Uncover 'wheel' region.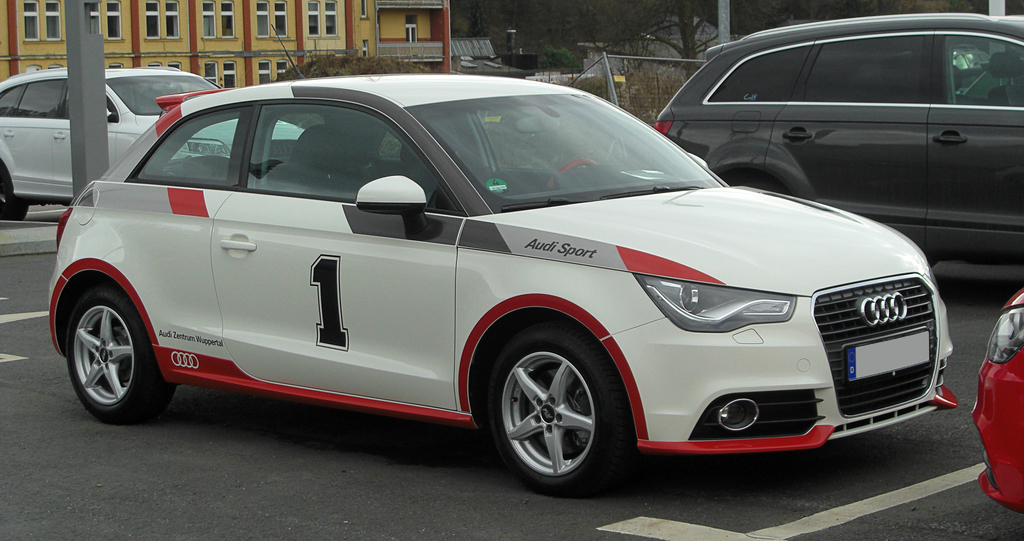
Uncovered: l=0, t=174, r=31, b=223.
